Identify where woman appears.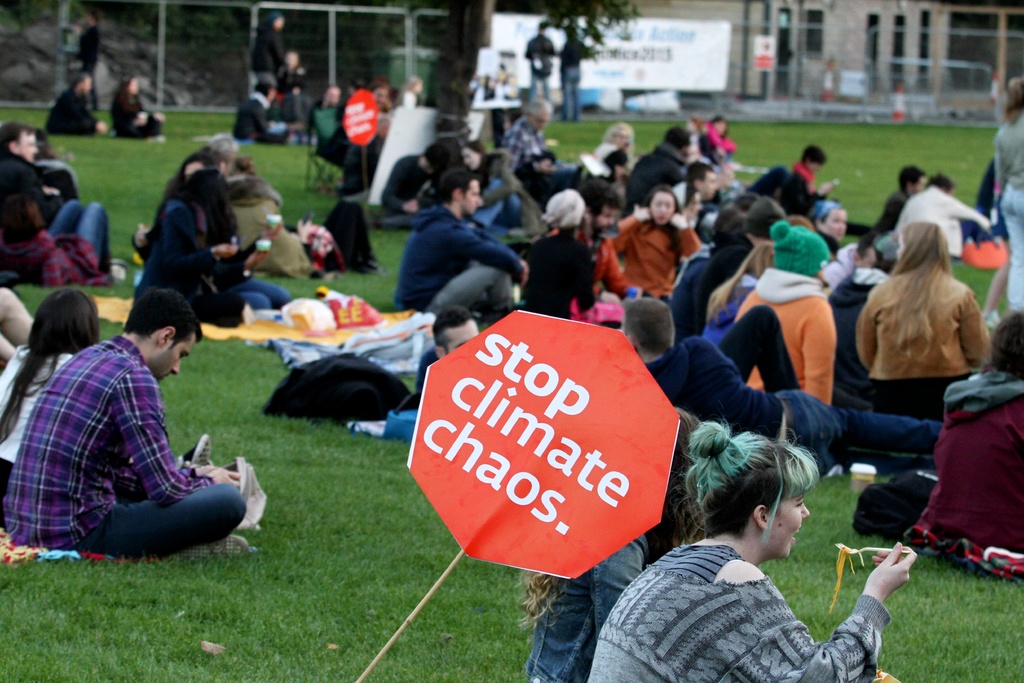
Appears at l=583, t=424, r=922, b=682.
